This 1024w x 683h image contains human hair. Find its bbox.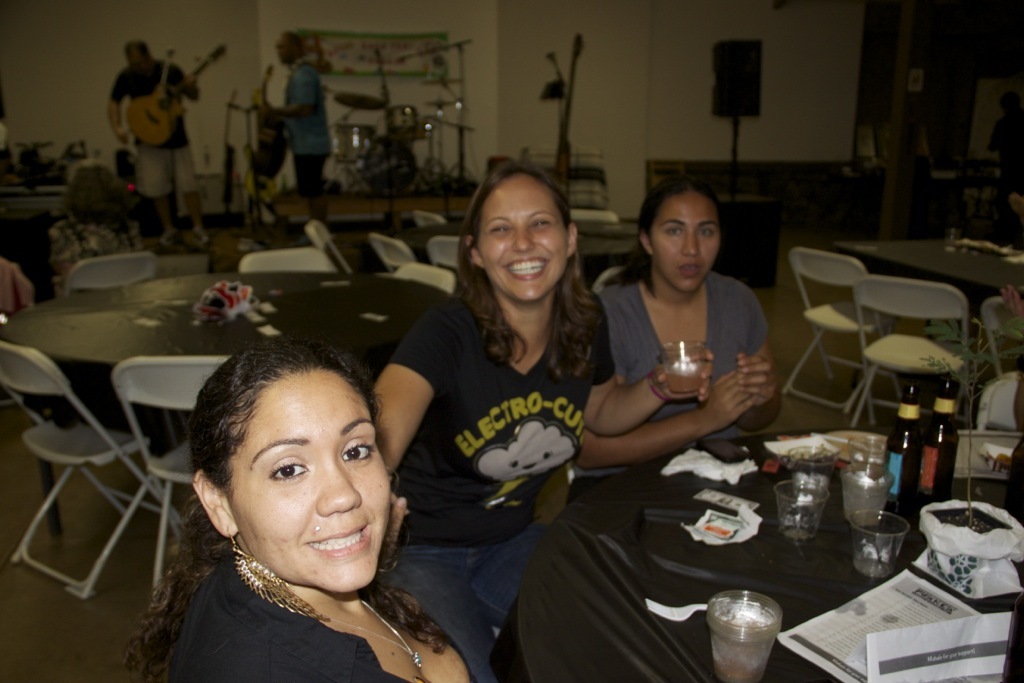
locate(449, 161, 599, 387).
